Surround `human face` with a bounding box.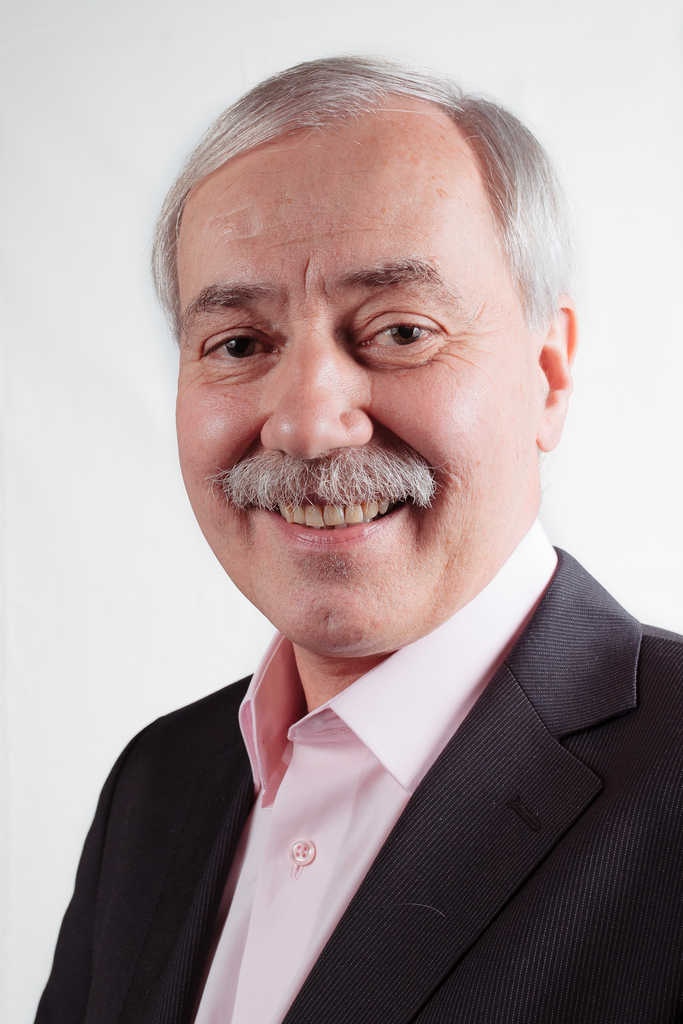
[x1=172, y1=131, x2=538, y2=650].
